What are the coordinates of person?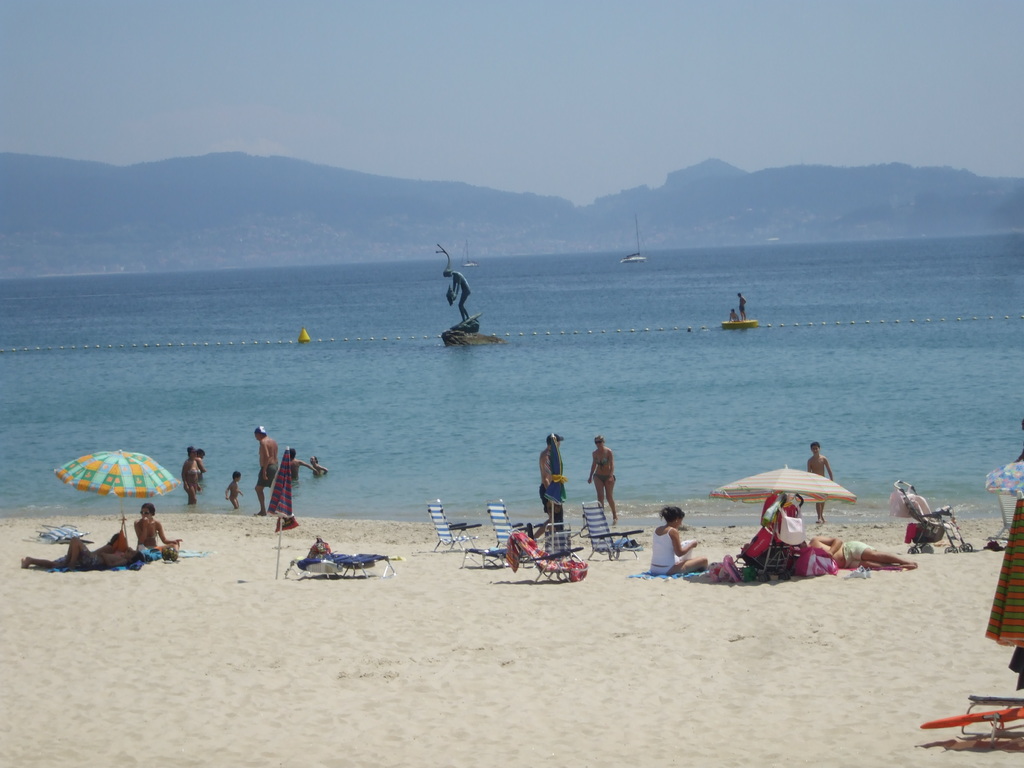
<region>438, 268, 476, 319</region>.
